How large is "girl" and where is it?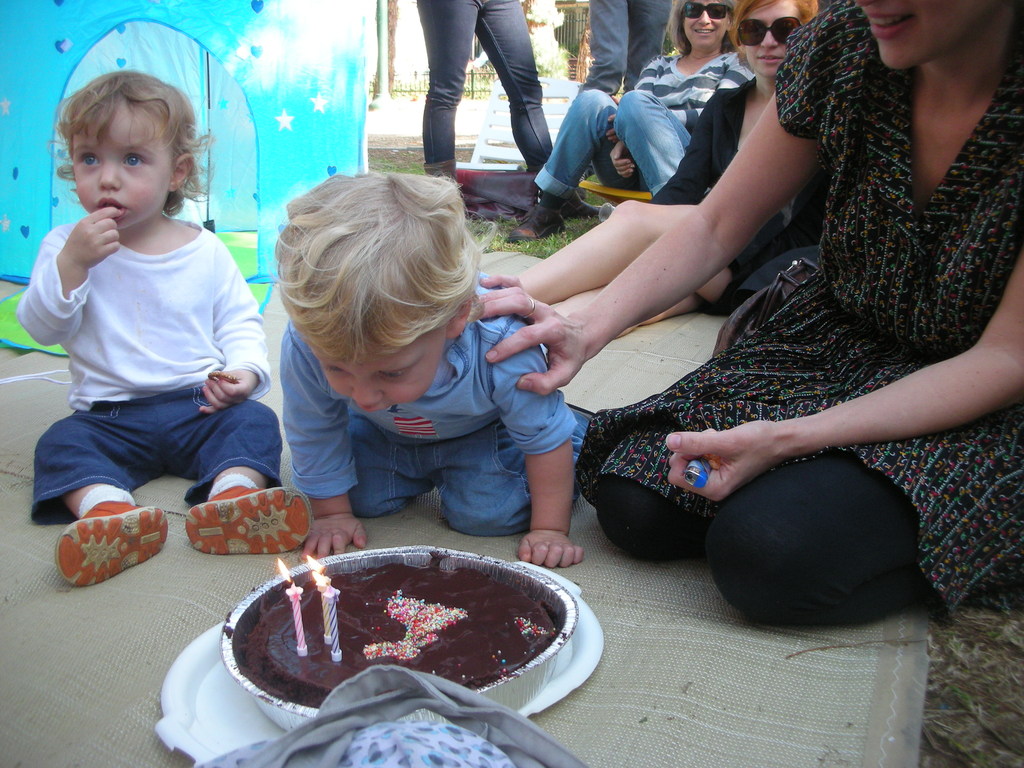
Bounding box: x1=473, y1=0, x2=1022, y2=634.
